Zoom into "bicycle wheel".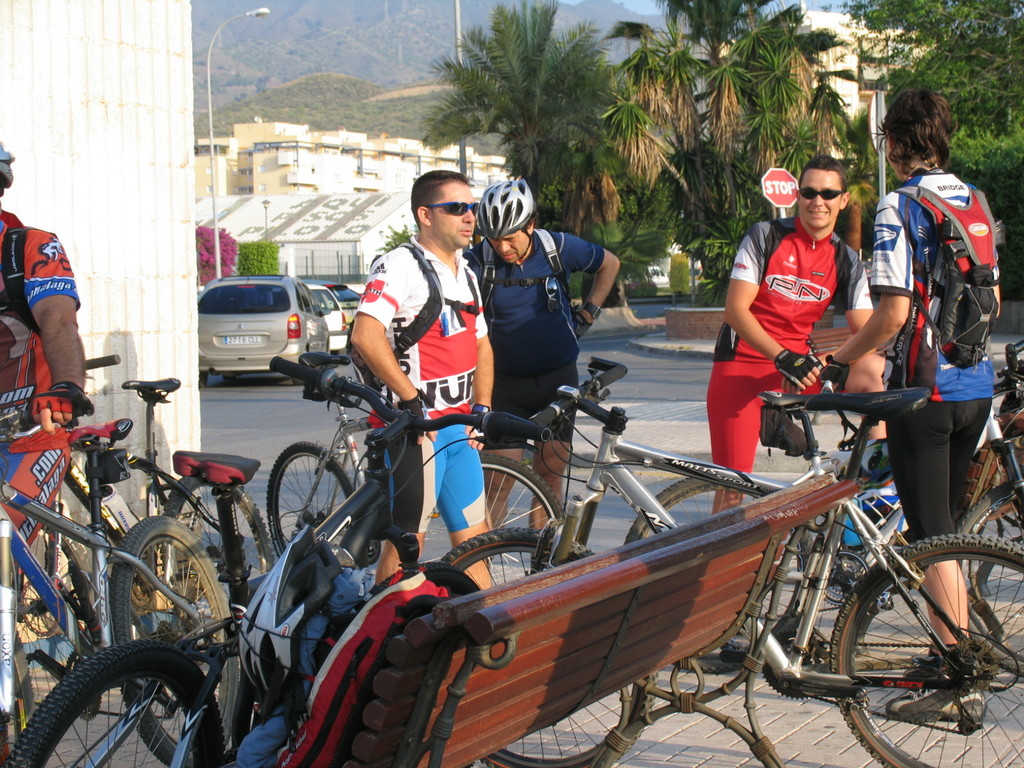
Zoom target: (x1=167, y1=472, x2=278, y2=620).
